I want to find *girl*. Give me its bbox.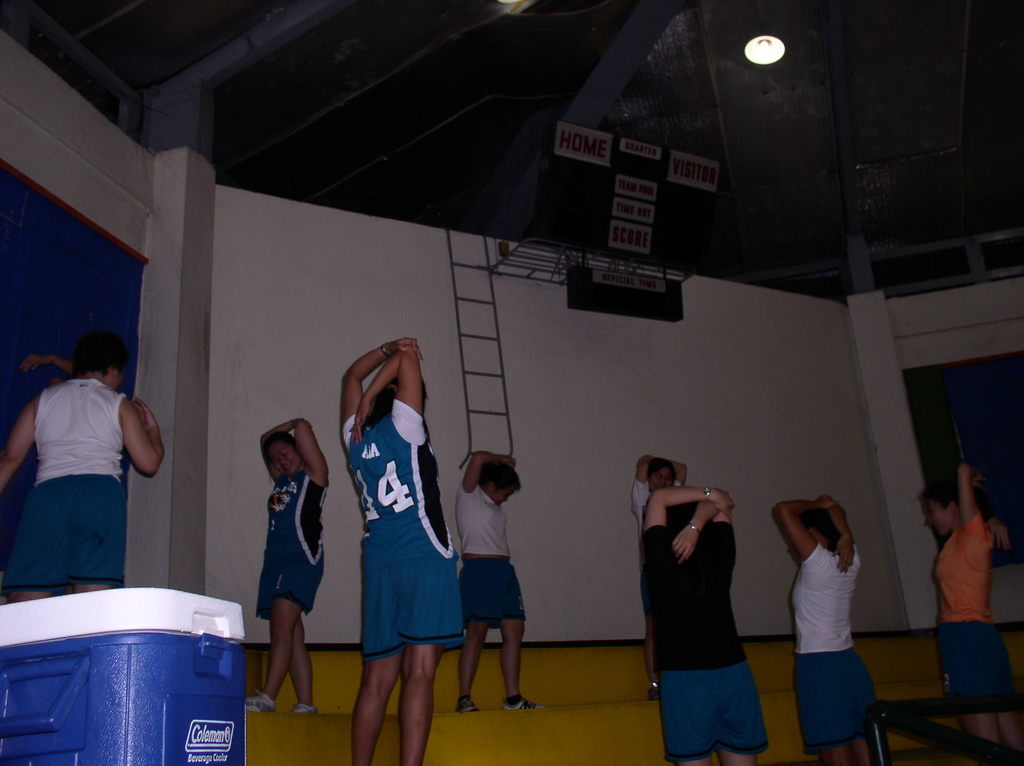
449 449 542 710.
